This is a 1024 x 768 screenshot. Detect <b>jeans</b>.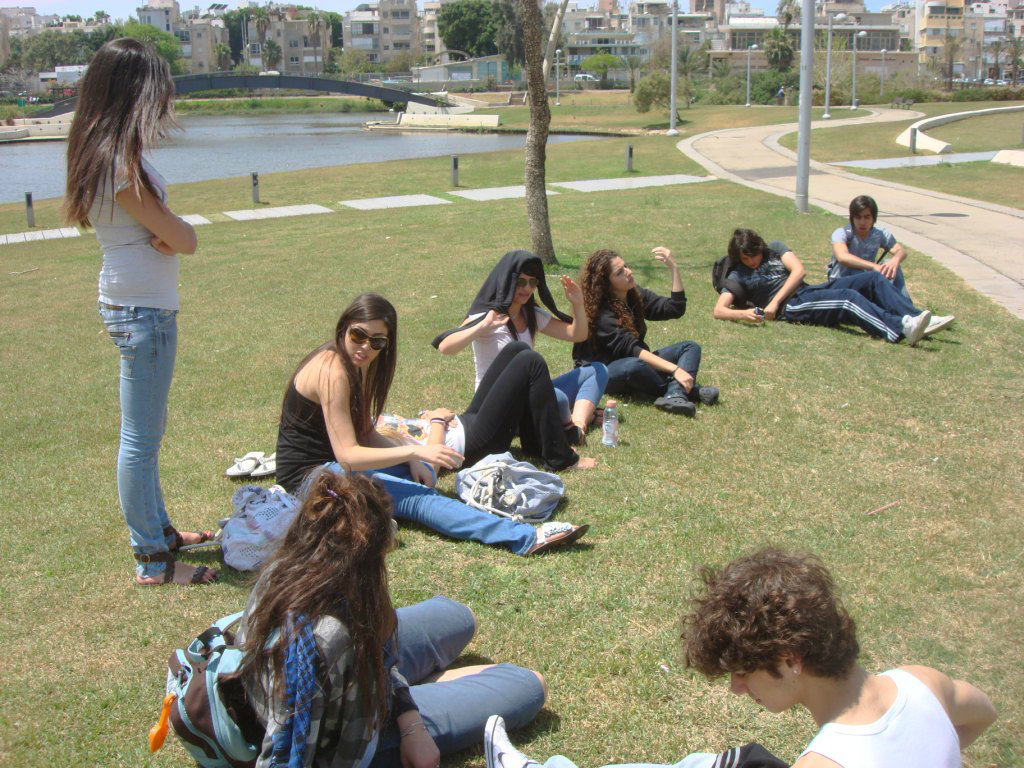
detection(302, 459, 534, 561).
